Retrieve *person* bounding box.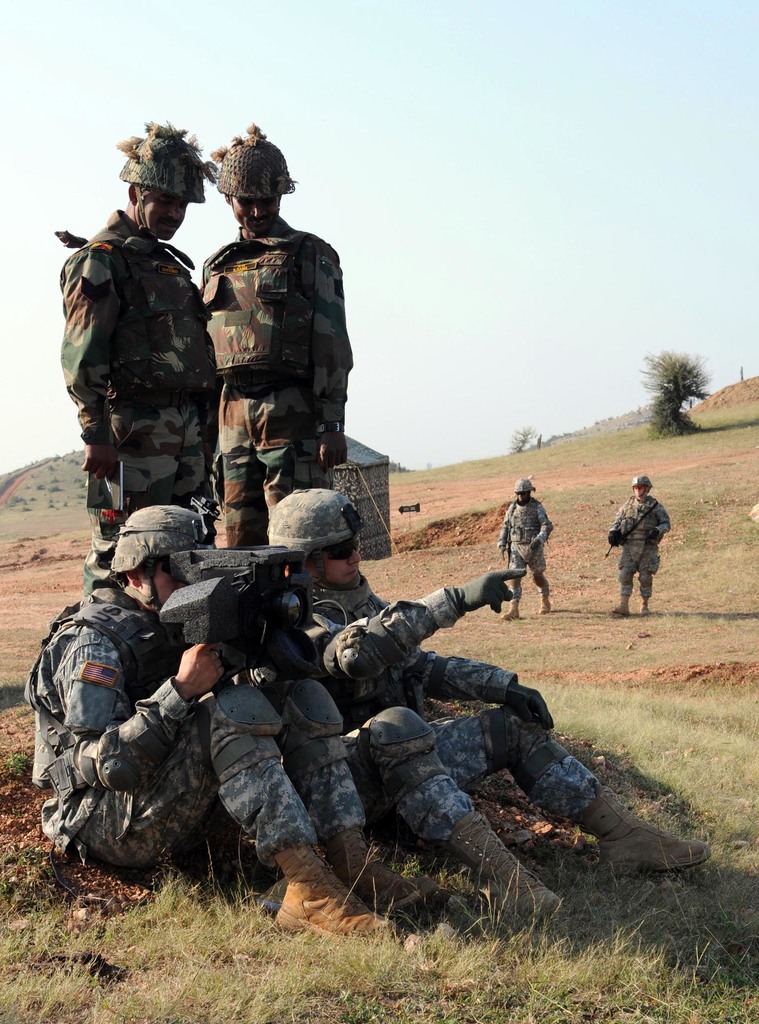
Bounding box: pyautogui.locateOnScreen(196, 124, 349, 545).
